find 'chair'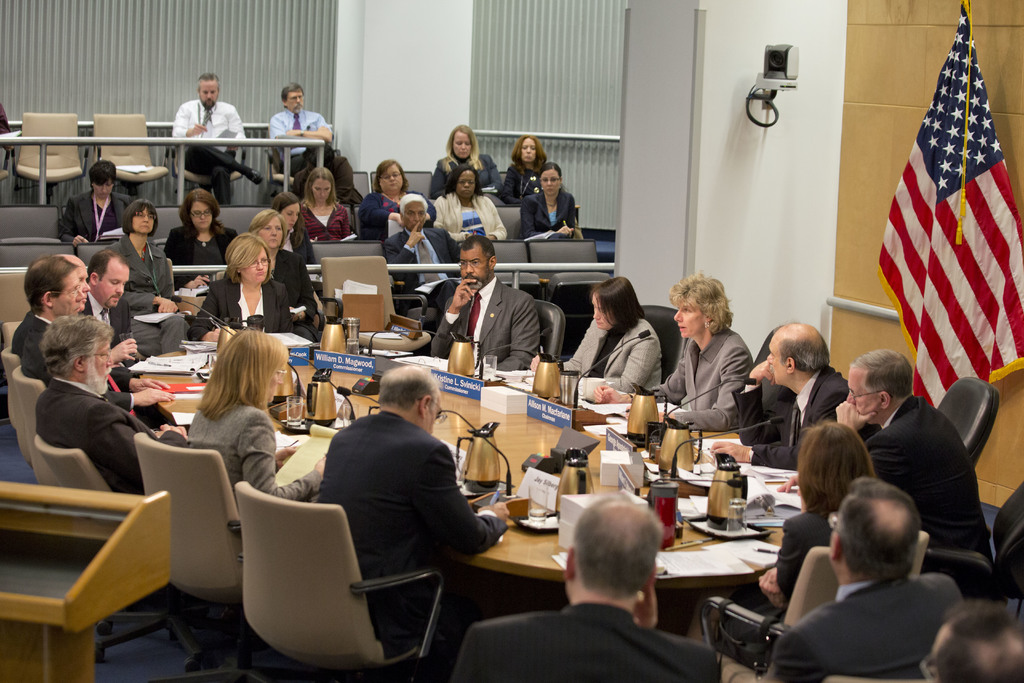
select_region(0, 242, 75, 263)
